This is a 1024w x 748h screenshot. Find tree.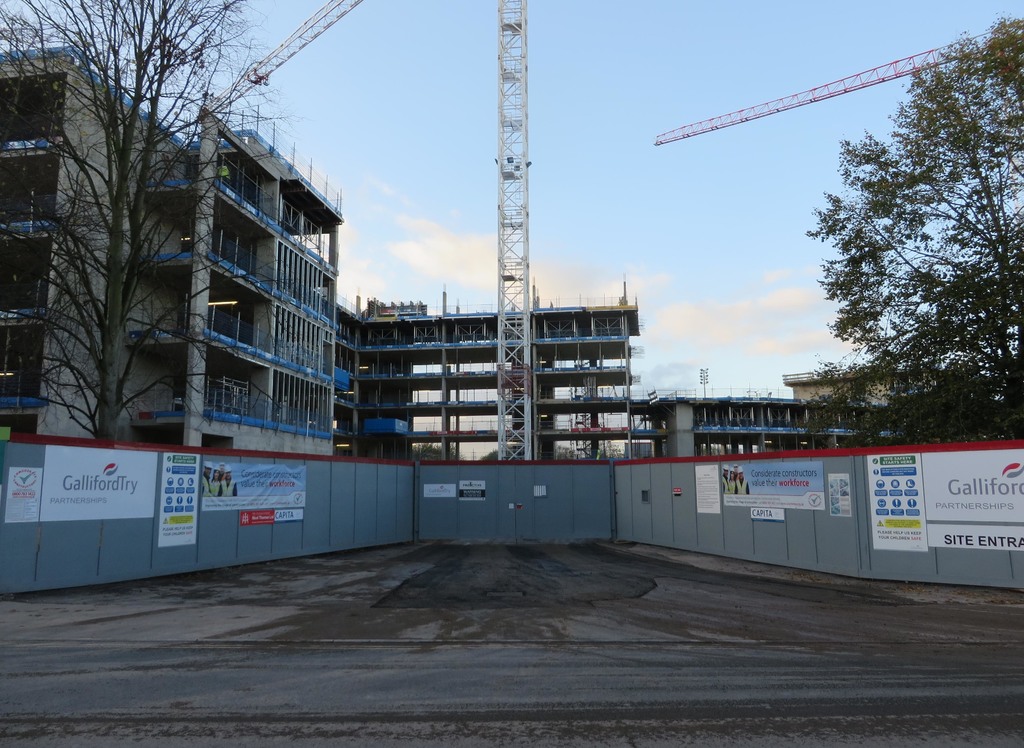
Bounding box: {"left": 0, "top": 0, "right": 307, "bottom": 439}.
